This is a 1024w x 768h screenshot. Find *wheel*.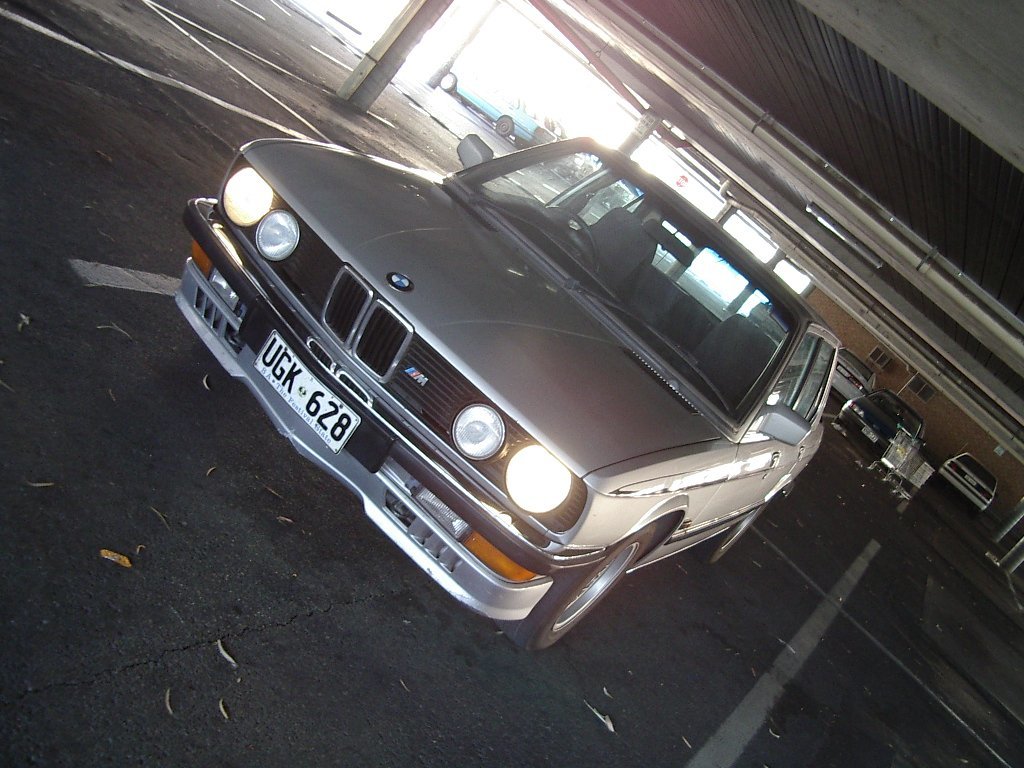
Bounding box: region(491, 520, 658, 651).
